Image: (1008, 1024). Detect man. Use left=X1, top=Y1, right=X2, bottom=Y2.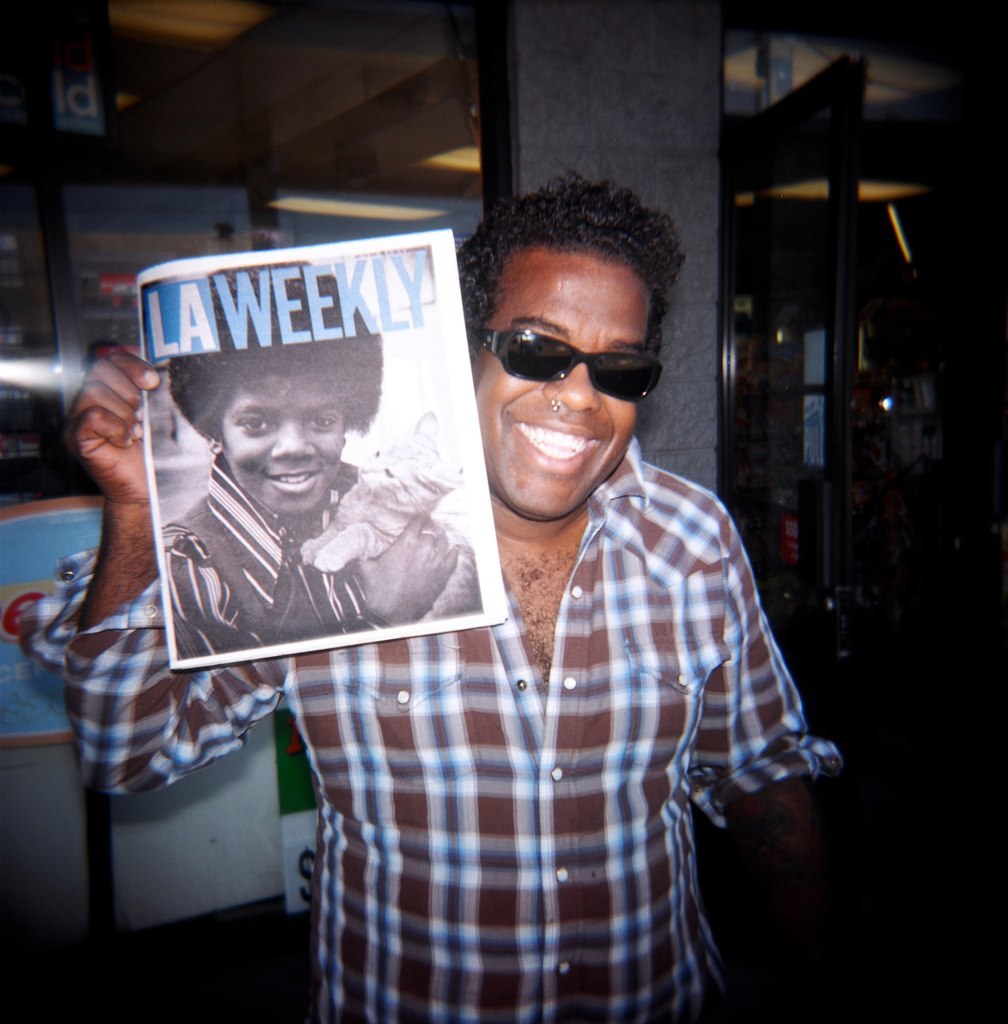
left=17, top=168, right=847, bottom=1023.
